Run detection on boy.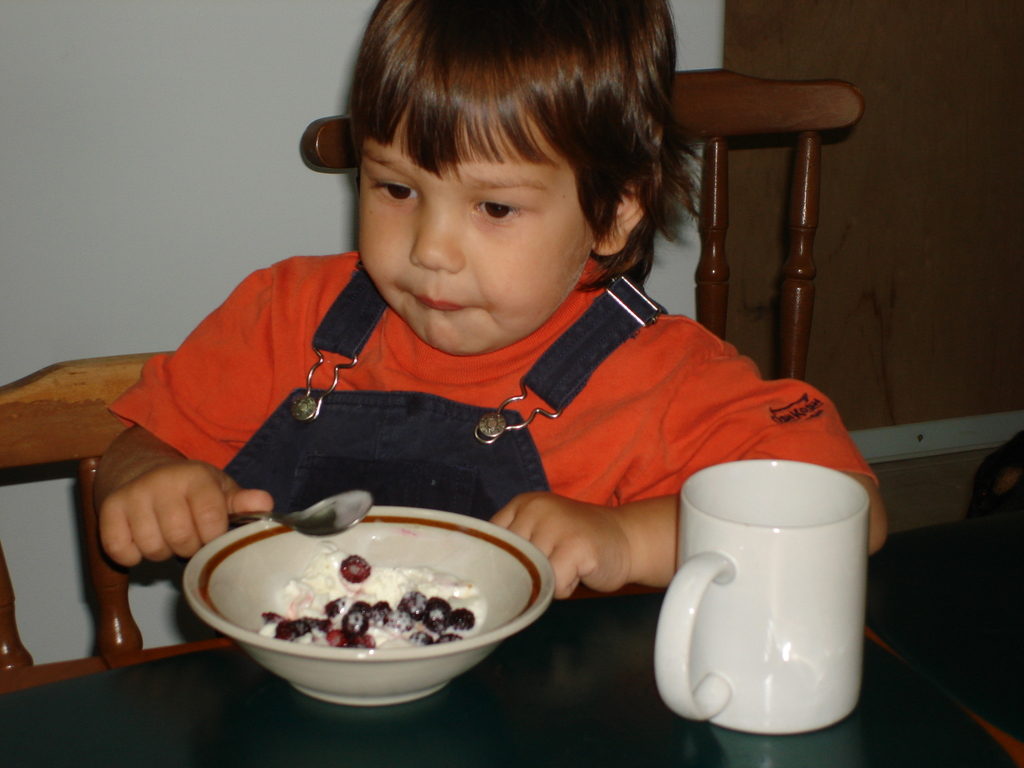
Result: l=83, t=0, r=876, b=584.
